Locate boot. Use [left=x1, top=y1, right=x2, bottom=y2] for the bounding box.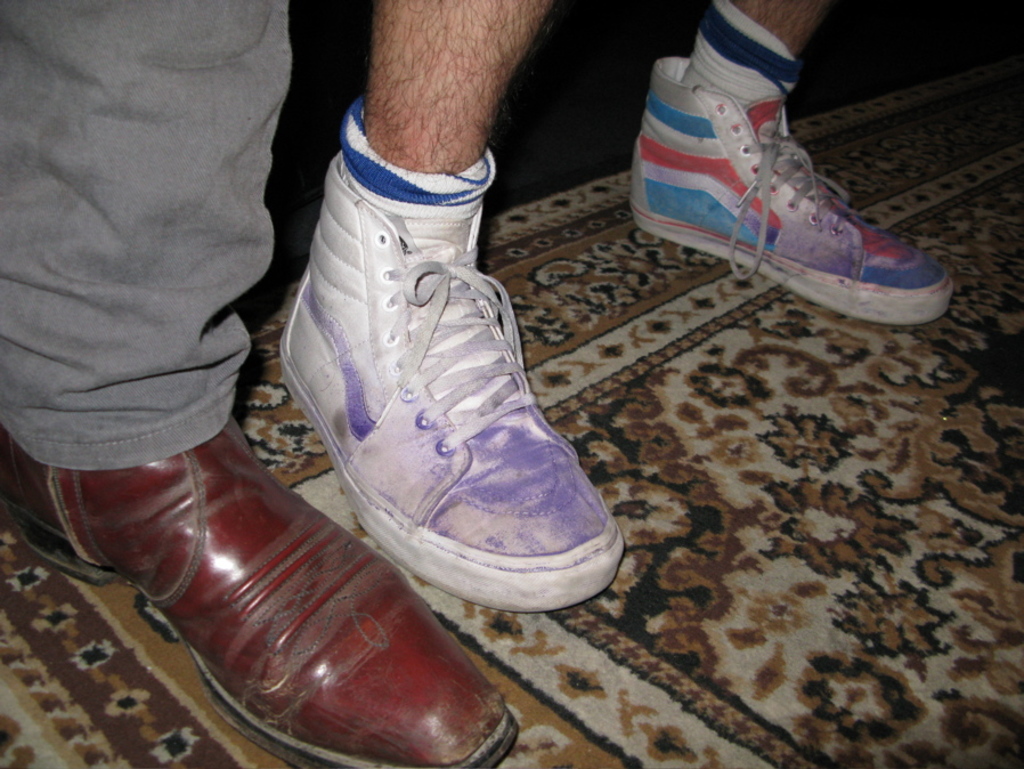
[left=259, top=103, right=629, bottom=634].
